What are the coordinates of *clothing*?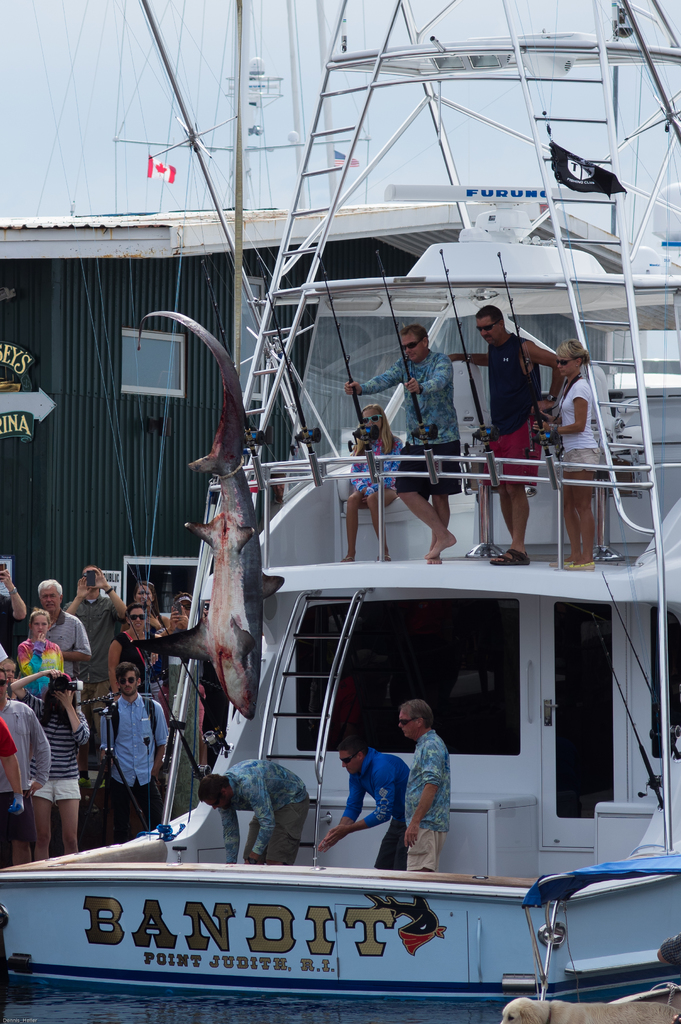
left=100, top=693, right=168, bottom=831.
